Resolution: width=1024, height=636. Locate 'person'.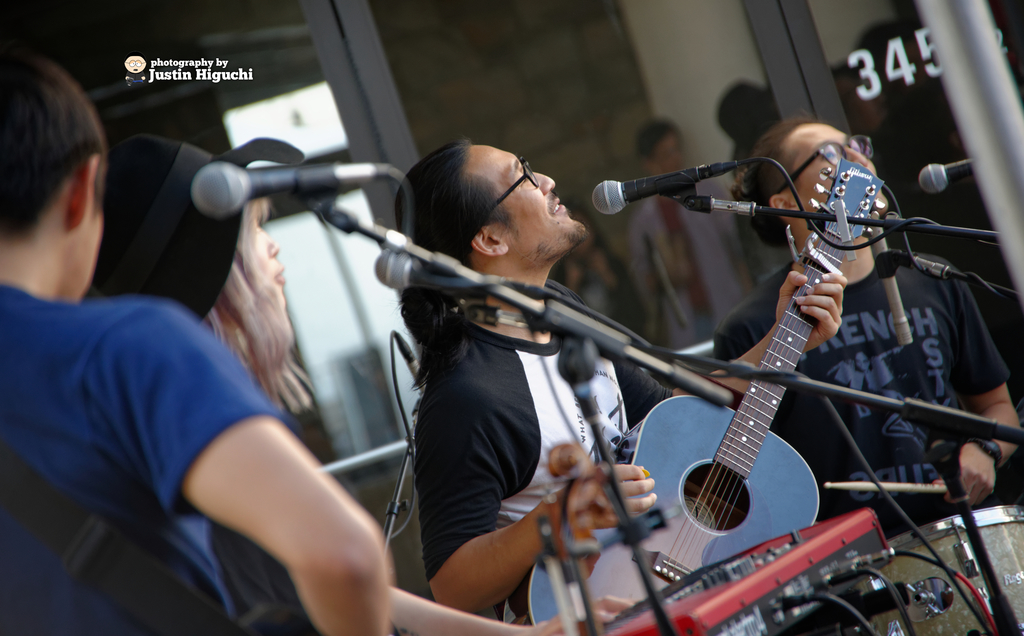
box(623, 122, 757, 340).
